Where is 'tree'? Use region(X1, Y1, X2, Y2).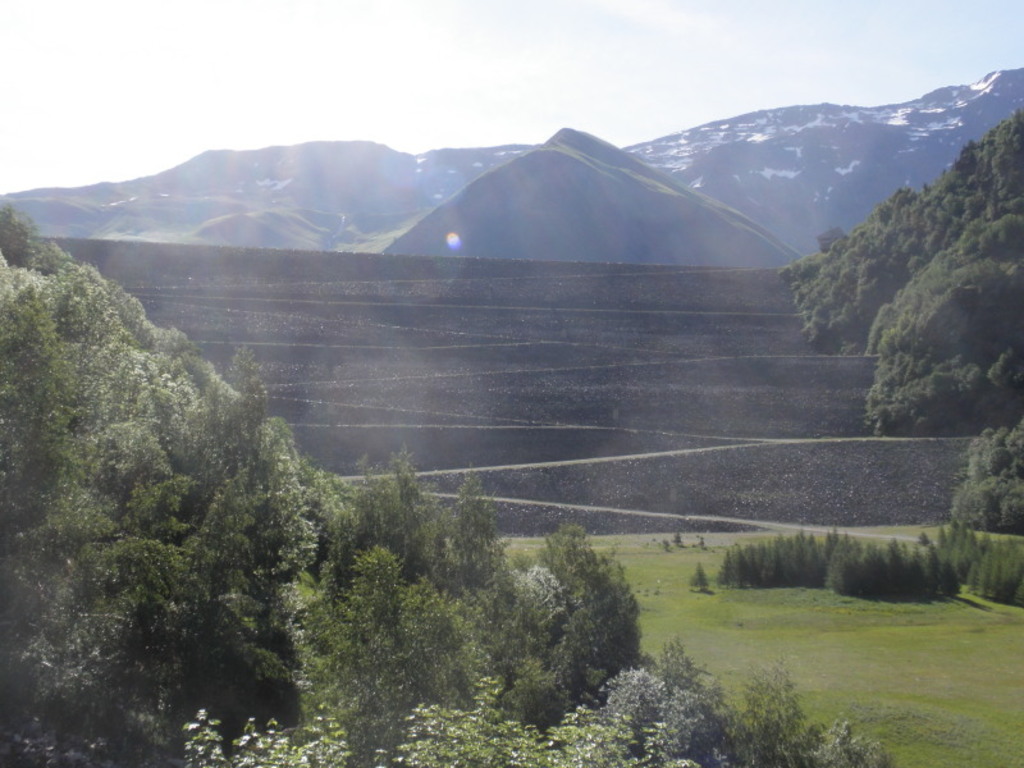
region(511, 516, 654, 696).
